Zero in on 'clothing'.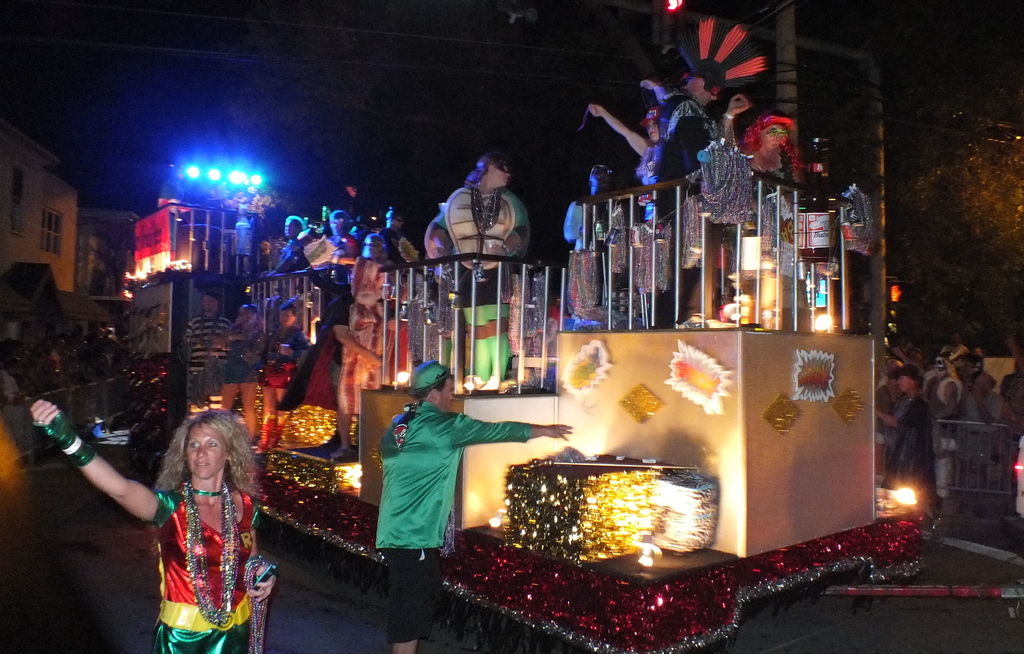
Zeroed in: (428,182,531,382).
